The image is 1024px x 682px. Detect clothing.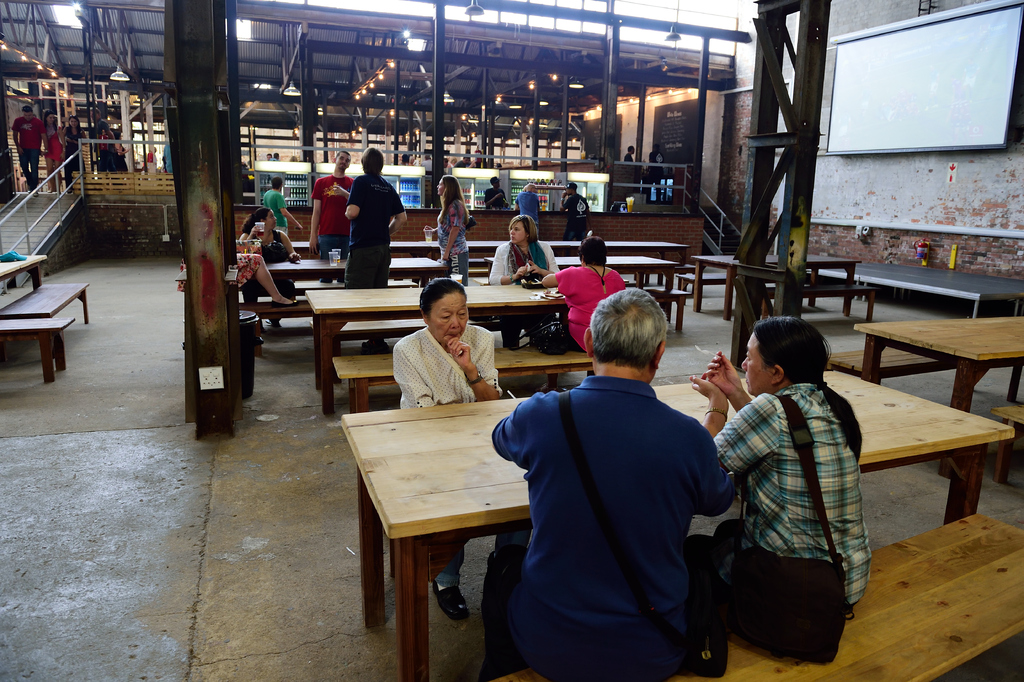
Detection: 561 189 589 240.
